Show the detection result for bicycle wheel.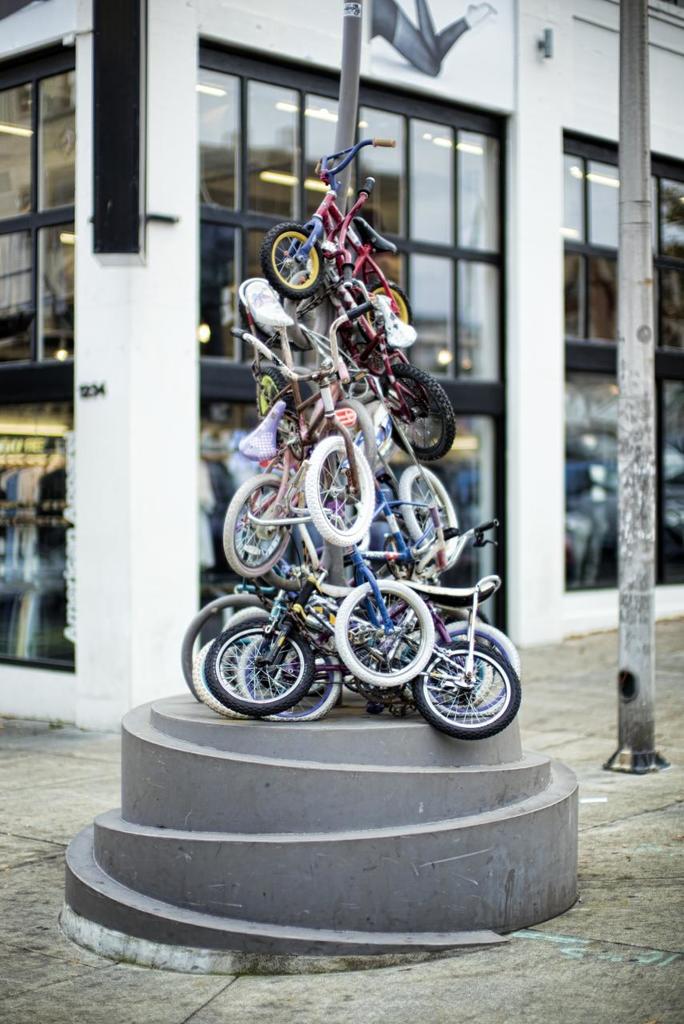
left=178, top=588, right=261, bottom=707.
